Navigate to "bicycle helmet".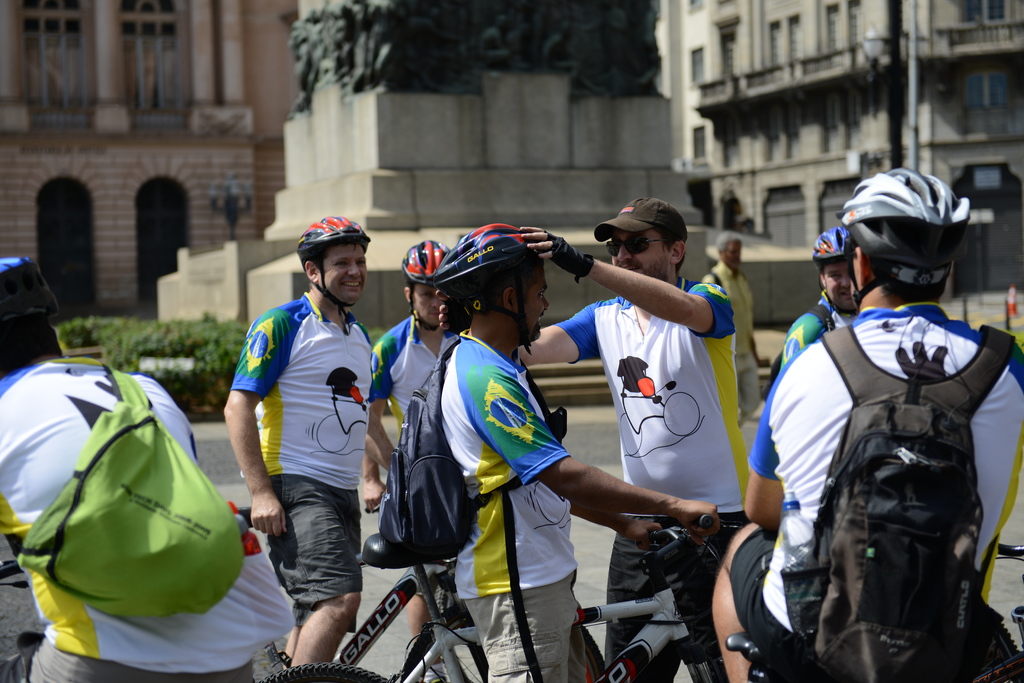
Navigation target: <region>292, 214, 367, 328</region>.
